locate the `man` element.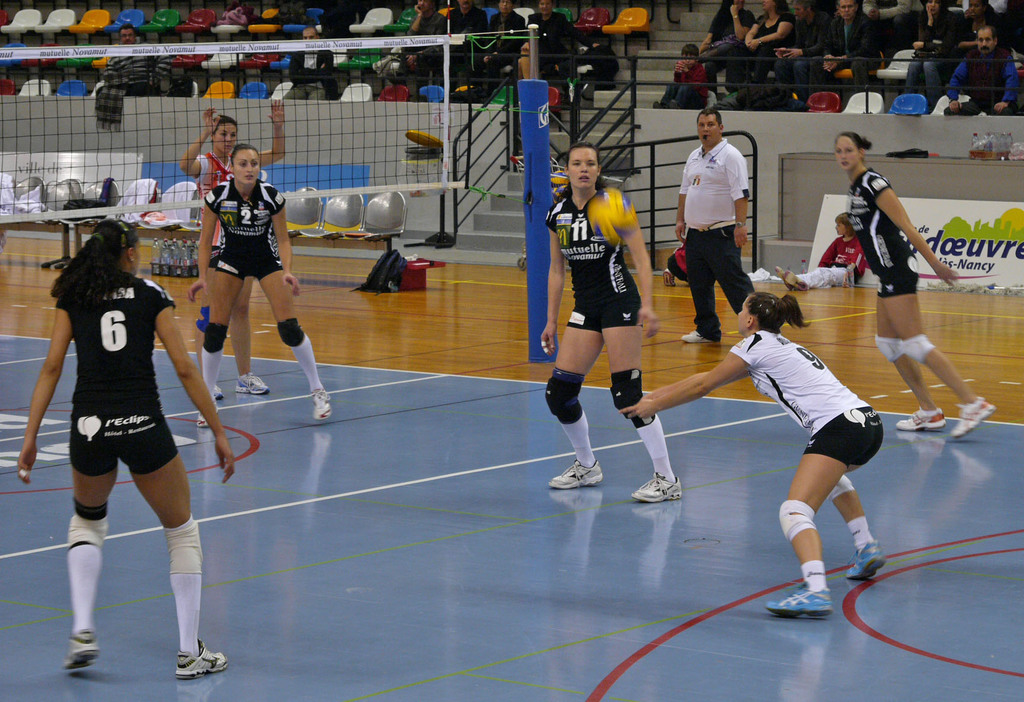
Element bbox: rect(100, 18, 163, 97).
